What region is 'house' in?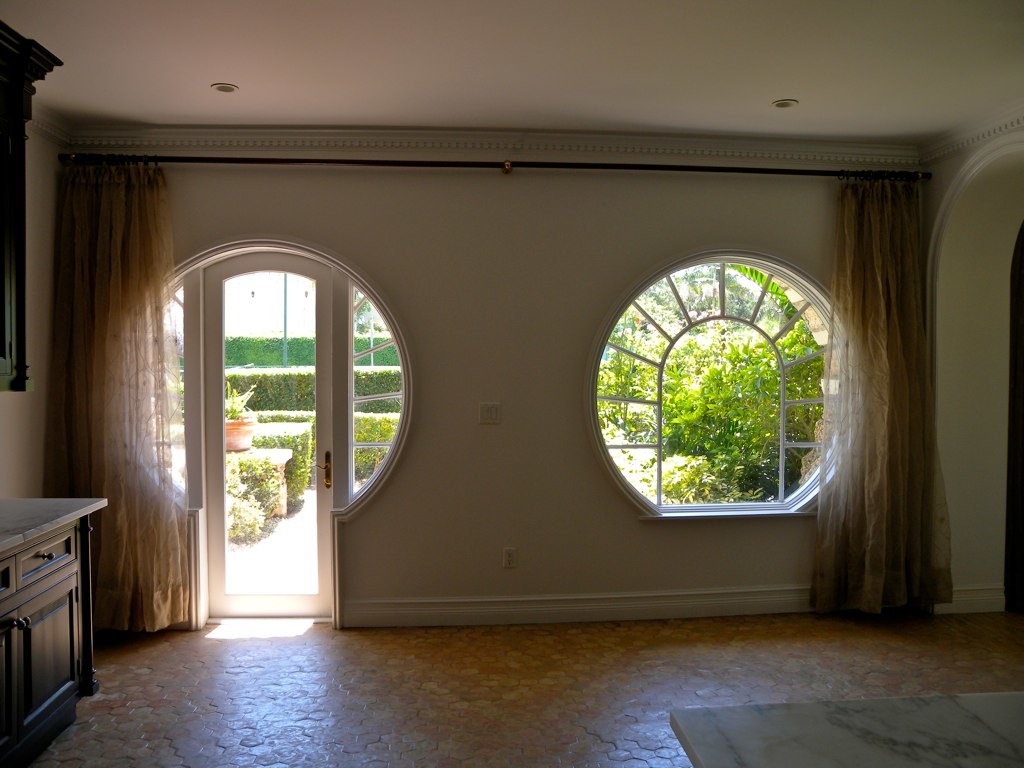
0/0/1023/767.
